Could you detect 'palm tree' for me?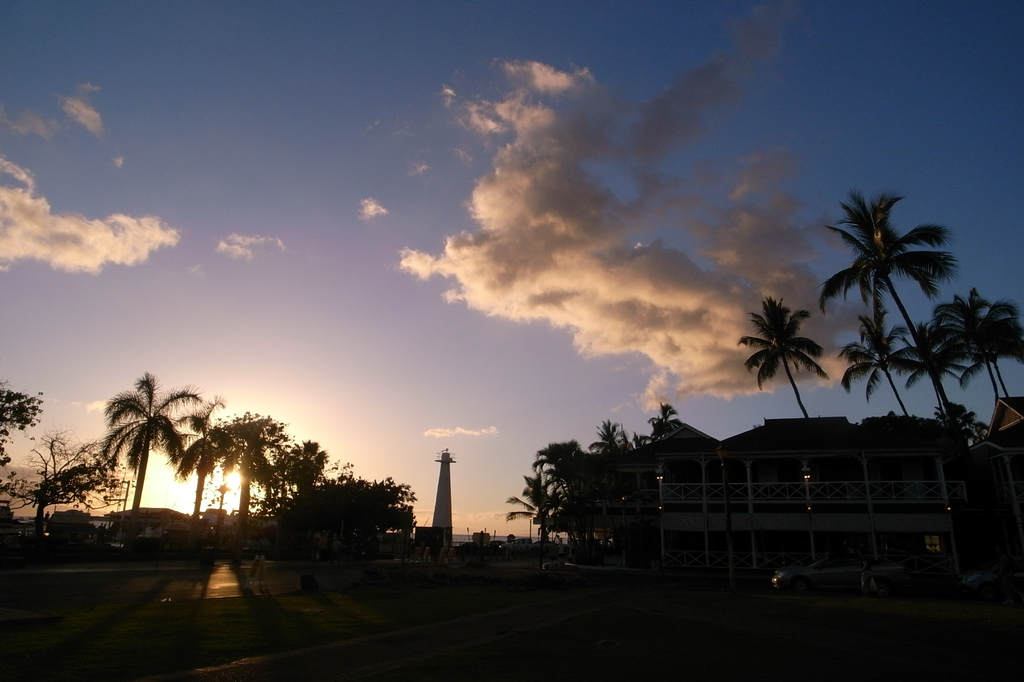
Detection result: <bbox>497, 458, 556, 543</bbox>.
